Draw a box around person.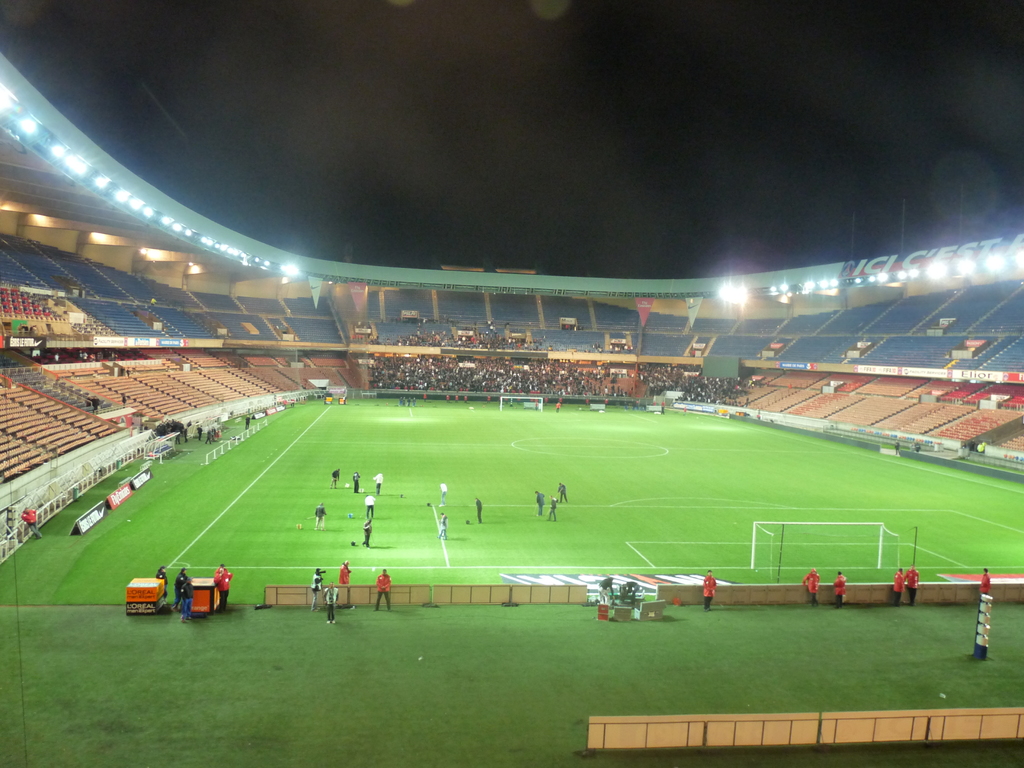
region(595, 577, 616, 607).
